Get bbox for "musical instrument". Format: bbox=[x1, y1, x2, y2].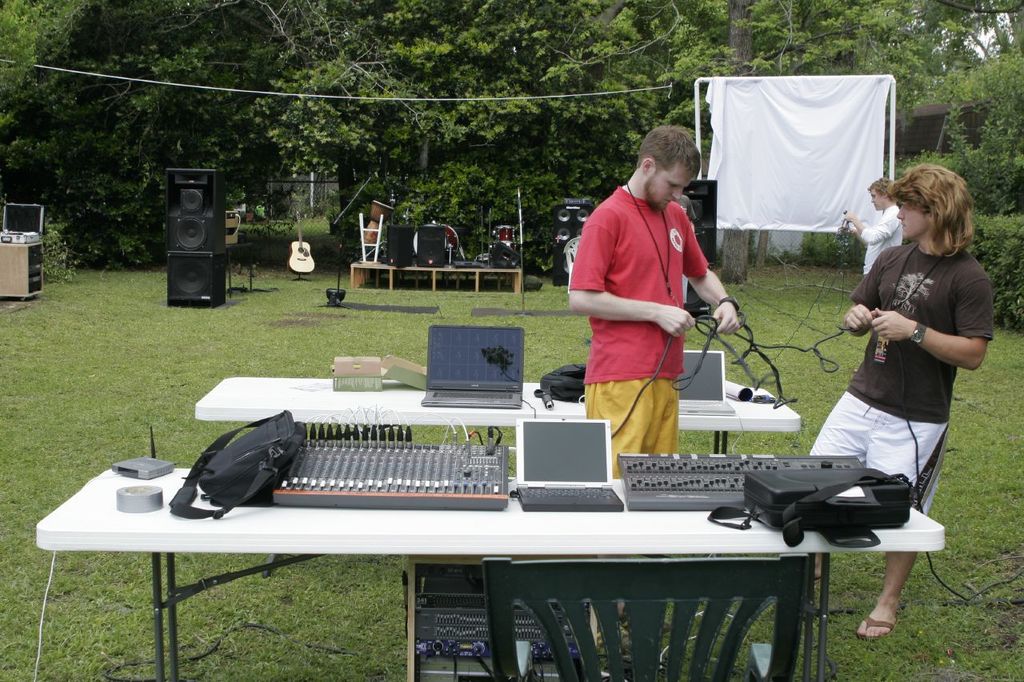
bbox=[284, 212, 318, 277].
